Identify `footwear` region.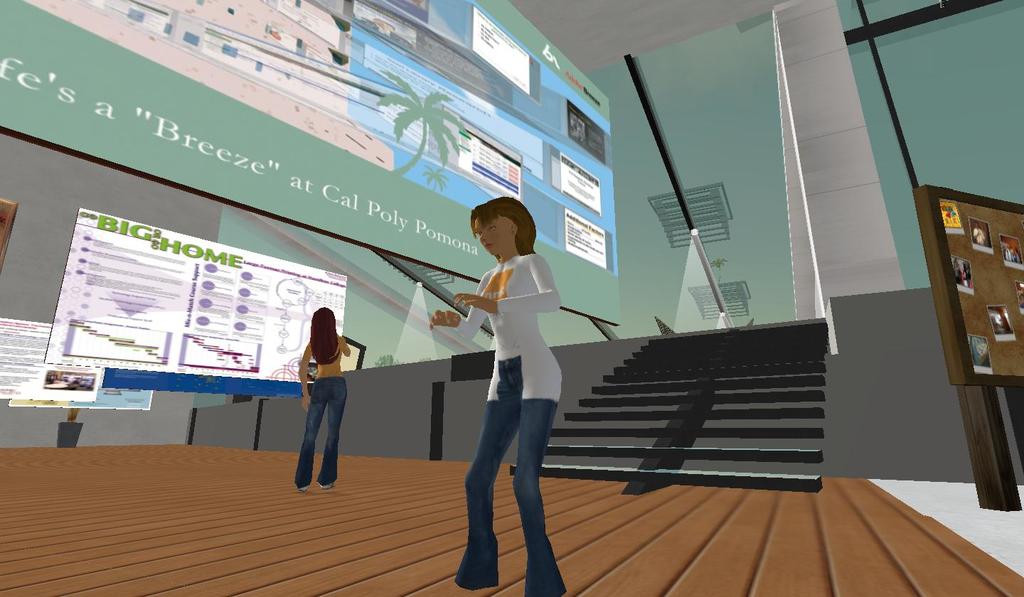
Region: 296 485 311 494.
